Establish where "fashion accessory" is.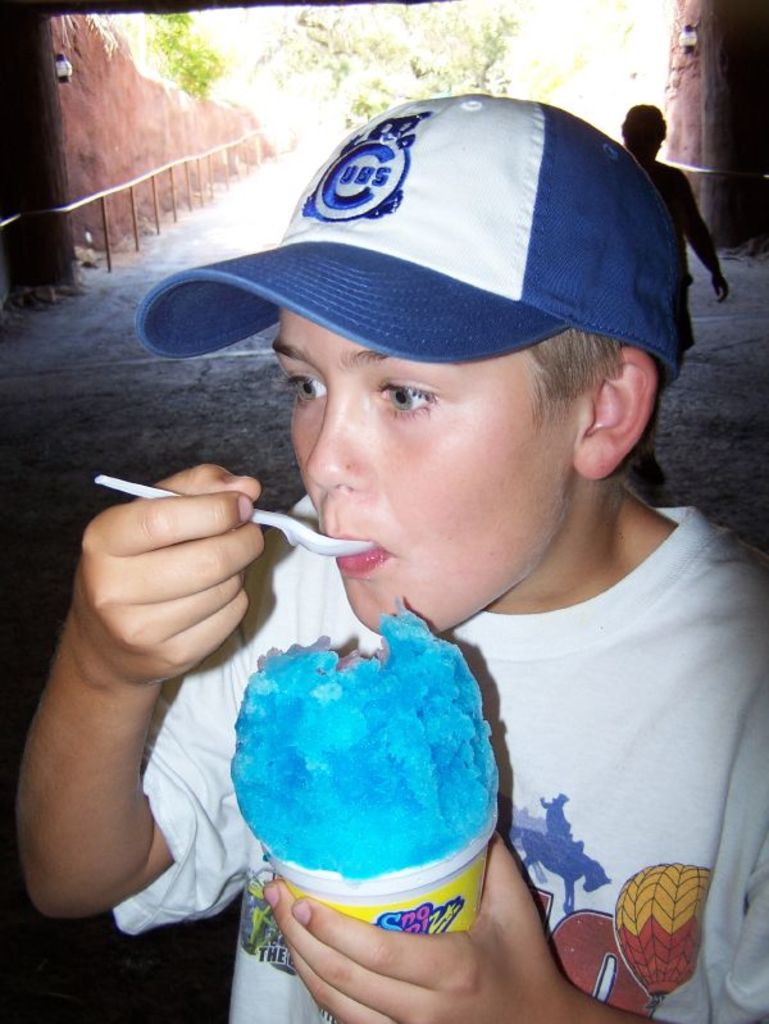
Established at rect(135, 92, 681, 397).
